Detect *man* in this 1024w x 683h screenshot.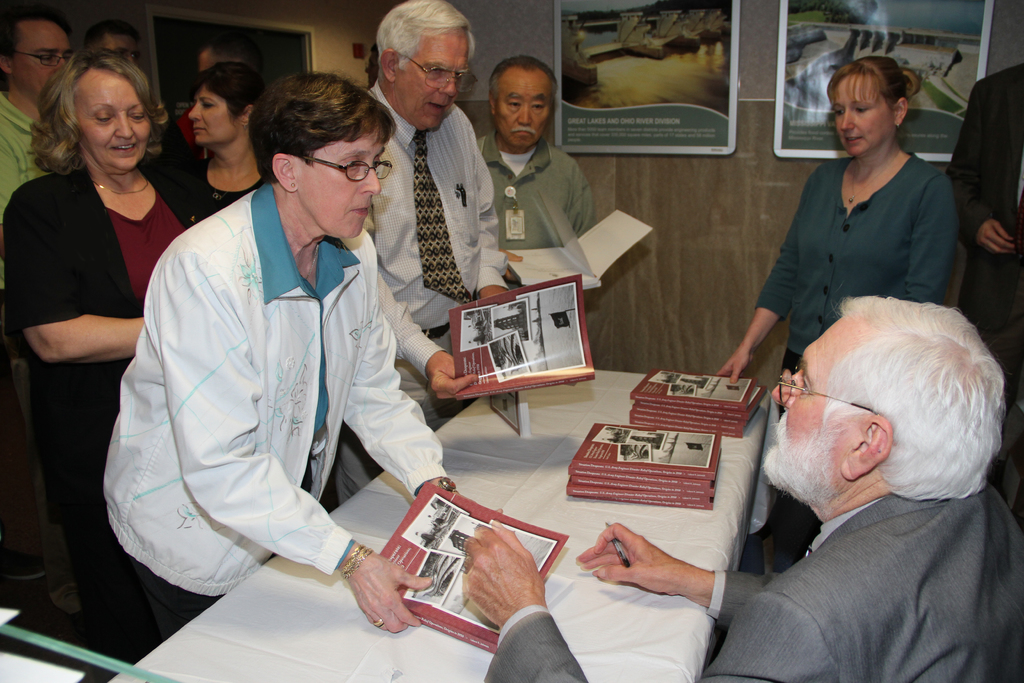
Detection: {"x1": 333, "y1": 0, "x2": 511, "y2": 503}.
